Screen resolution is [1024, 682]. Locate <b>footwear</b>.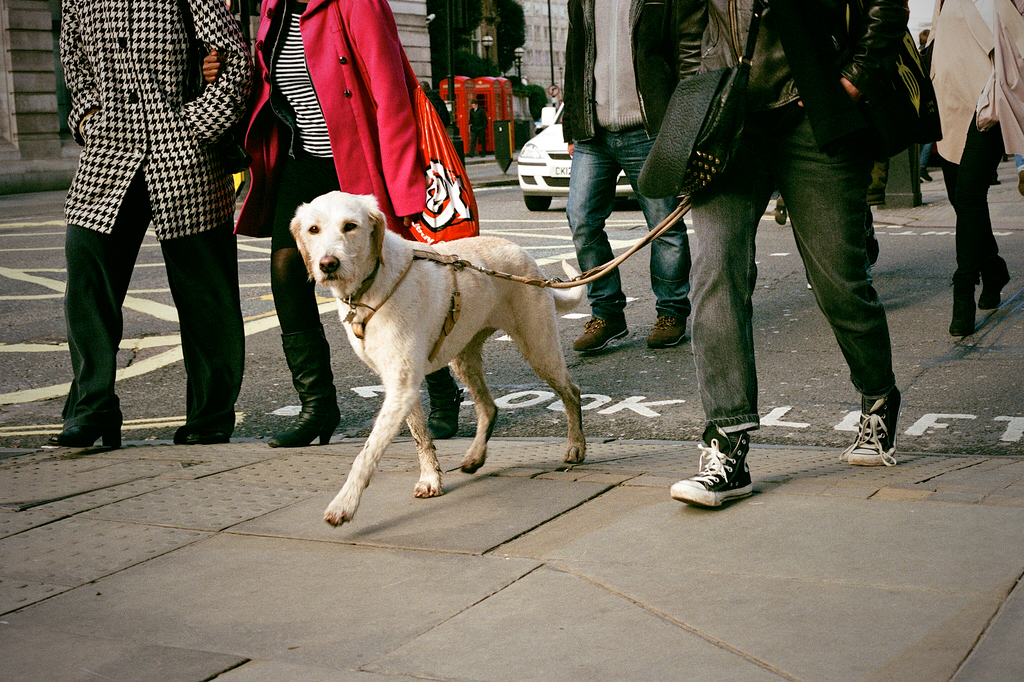
bbox(180, 430, 231, 443).
